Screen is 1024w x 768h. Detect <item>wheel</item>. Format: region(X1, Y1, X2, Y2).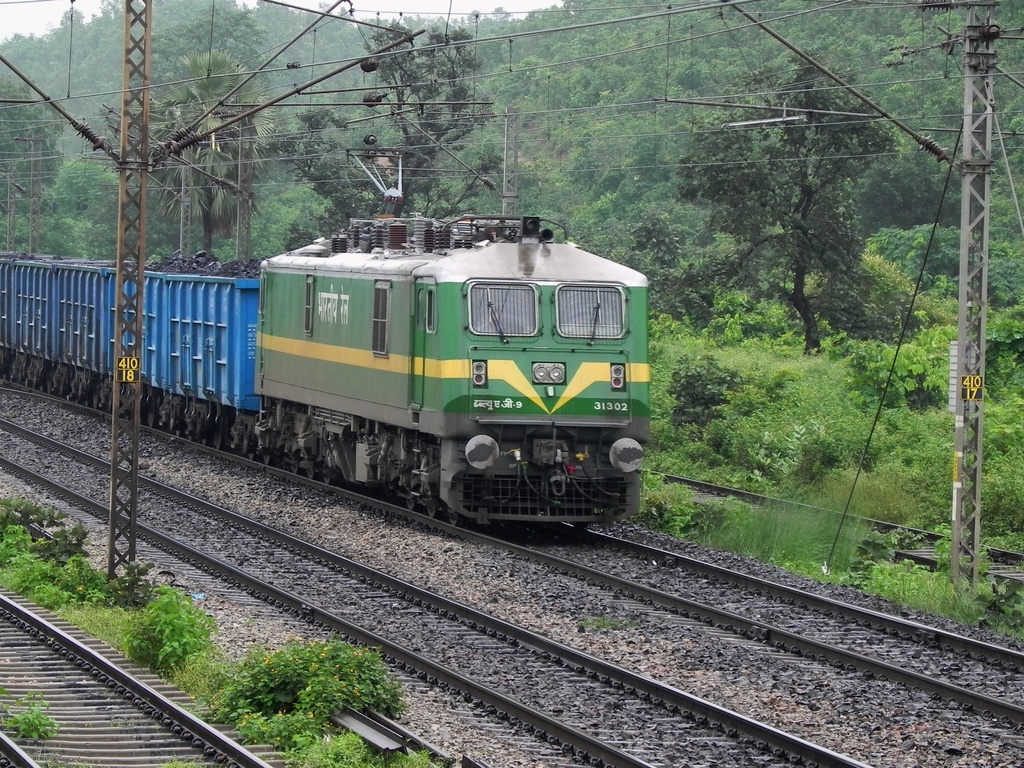
region(406, 497, 415, 512).
